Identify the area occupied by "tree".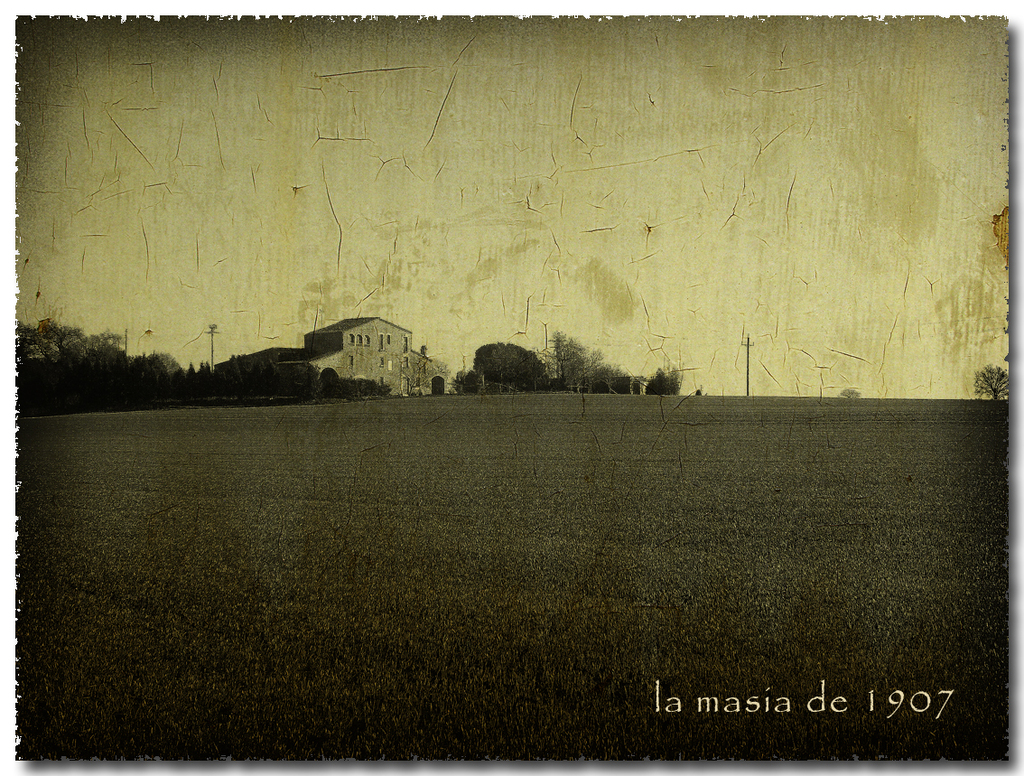
Area: pyautogui.locateOnScreen(641, 367, 684, 397).
